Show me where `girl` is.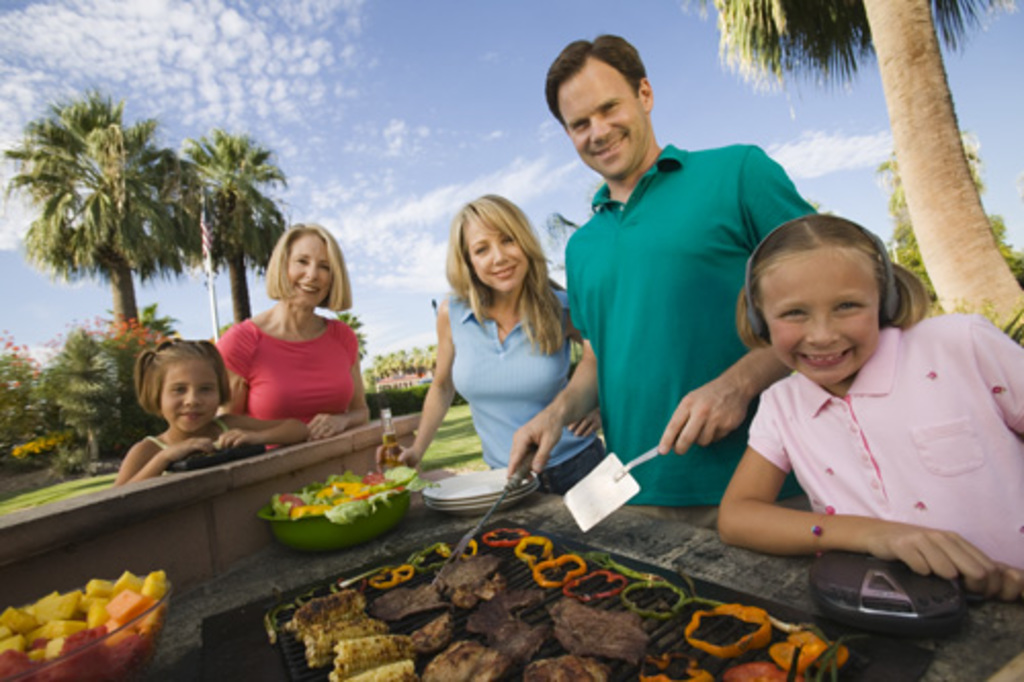
`girl` is at x1=217 y1=227 x2=365 y2=446.
